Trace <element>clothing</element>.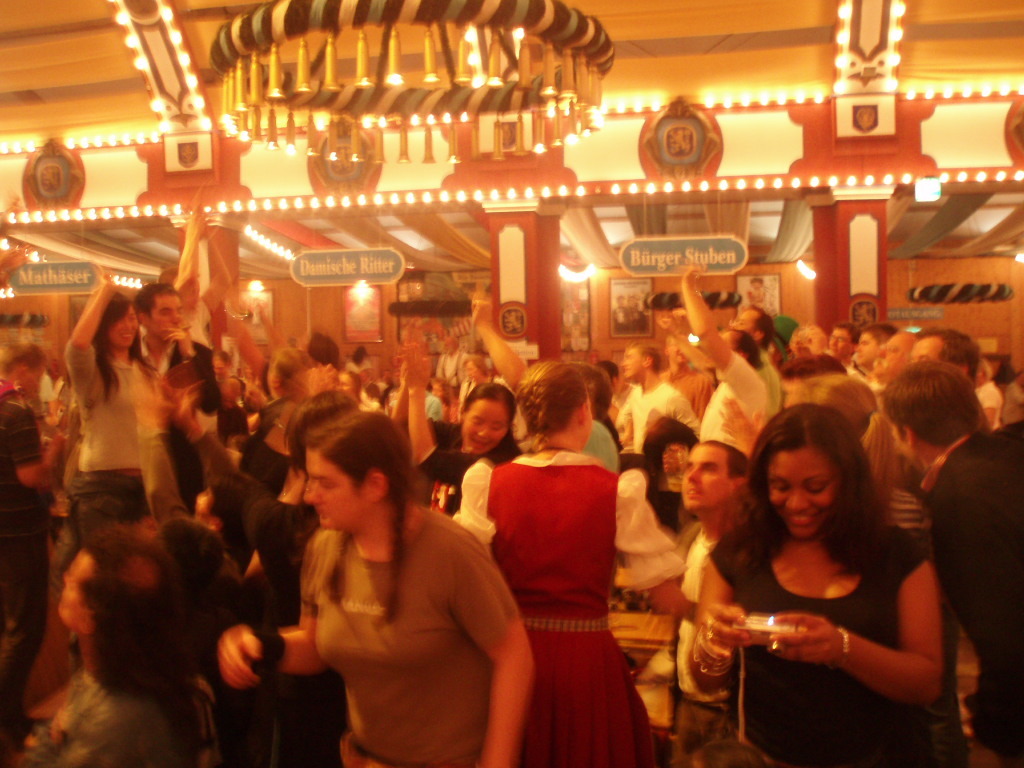
Traced to [236,480,520,754].
